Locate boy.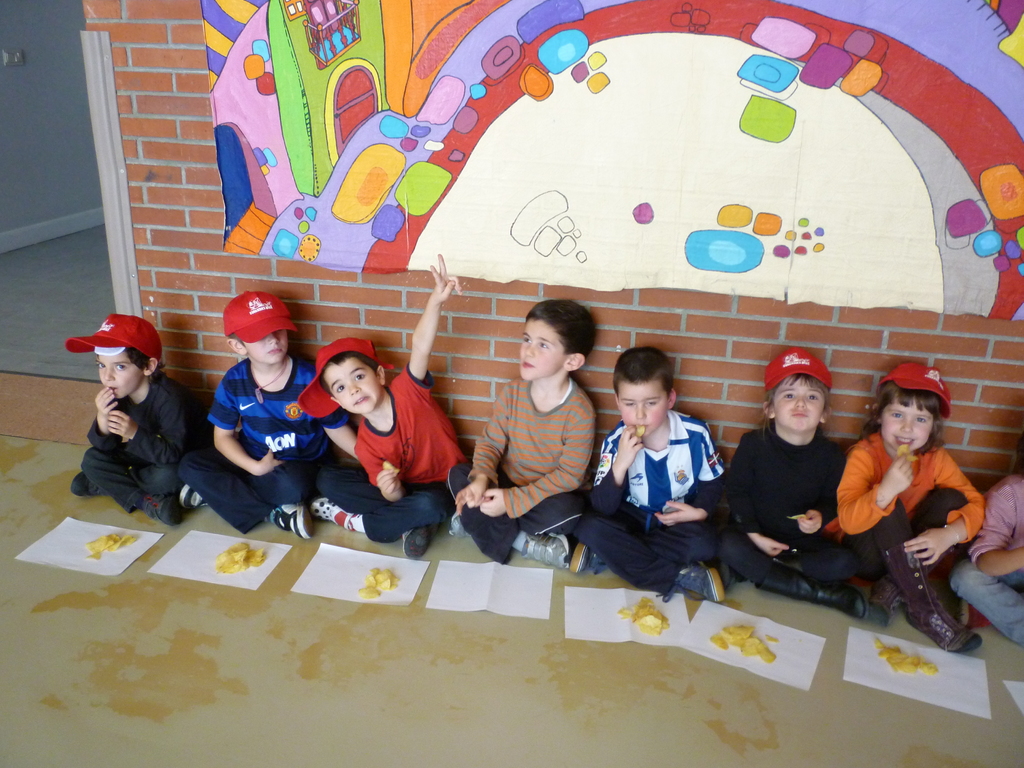
Bounding box: box=[180, 292, 362, 537].
